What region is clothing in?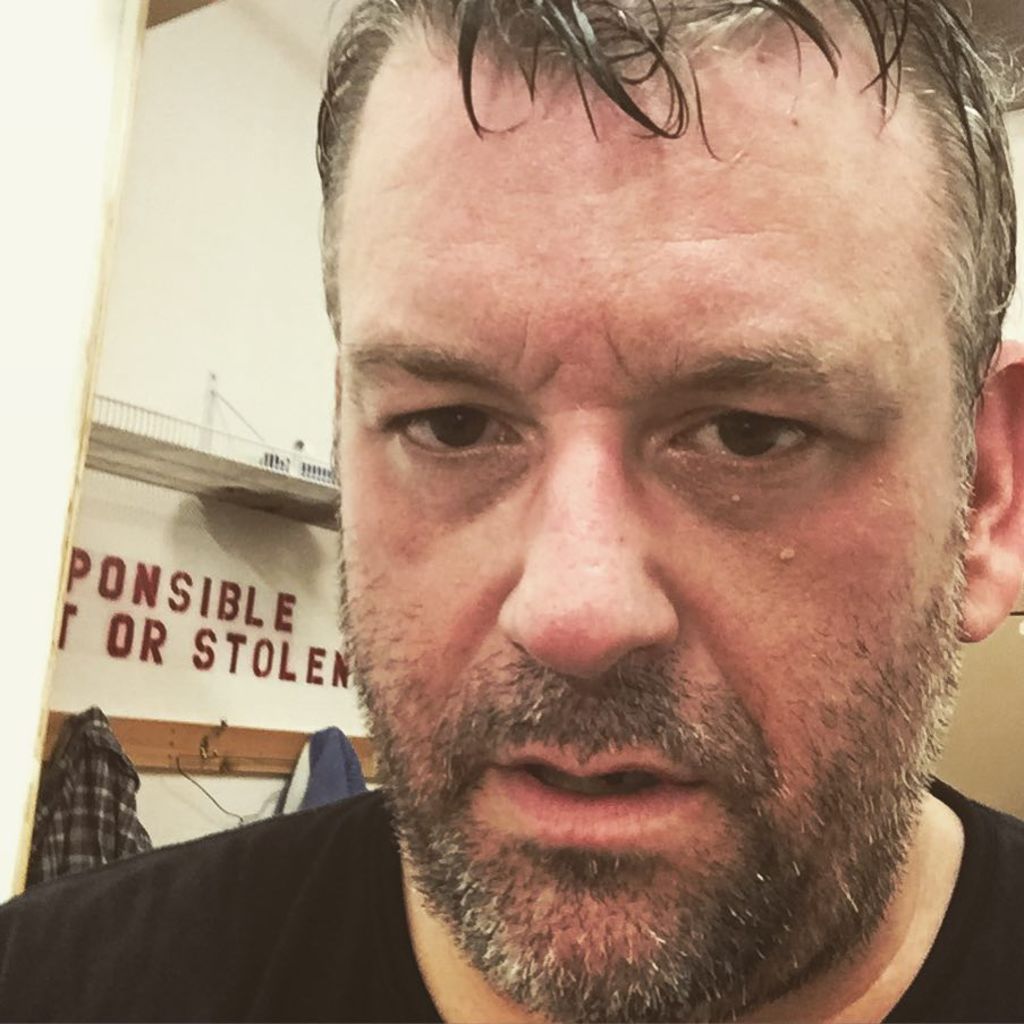
locate(27, 702, 155, 886).
